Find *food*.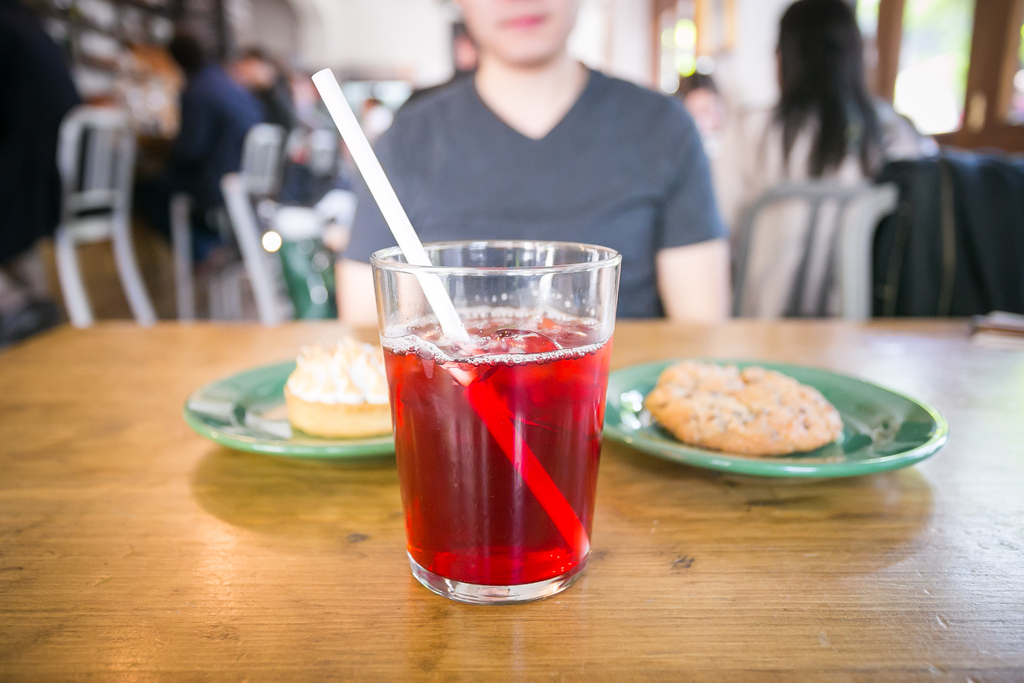
select_region(281, 338, 395, 436).
